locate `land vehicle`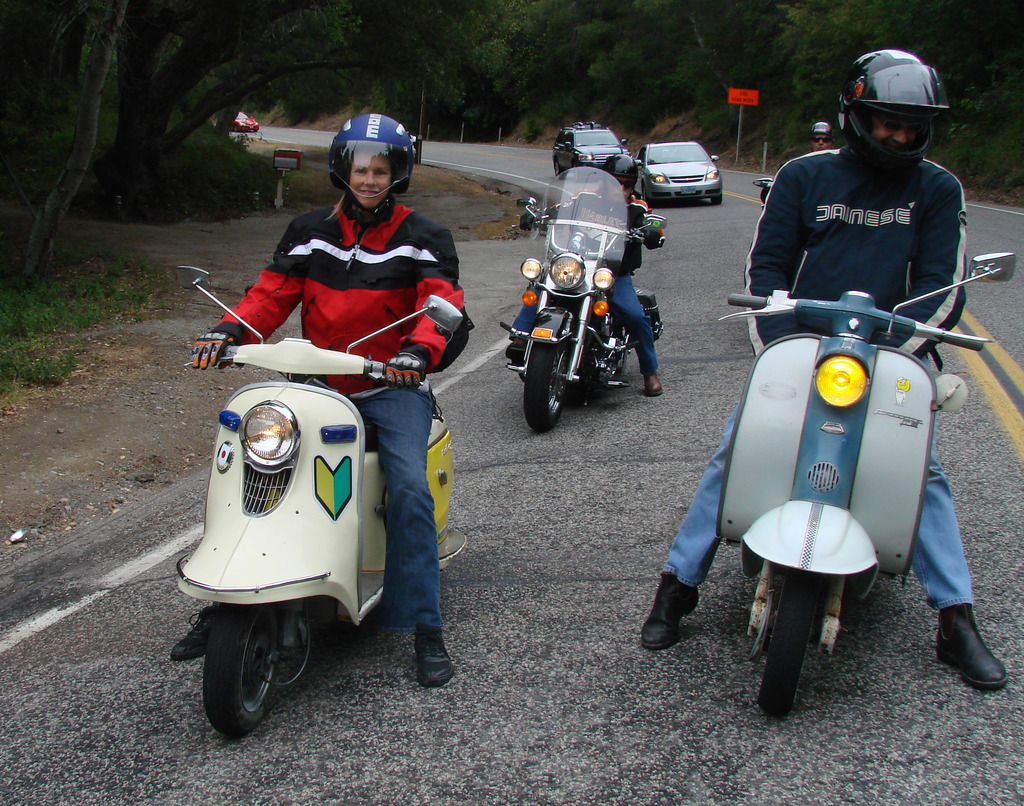
box=[550, 120, 633, 179]
